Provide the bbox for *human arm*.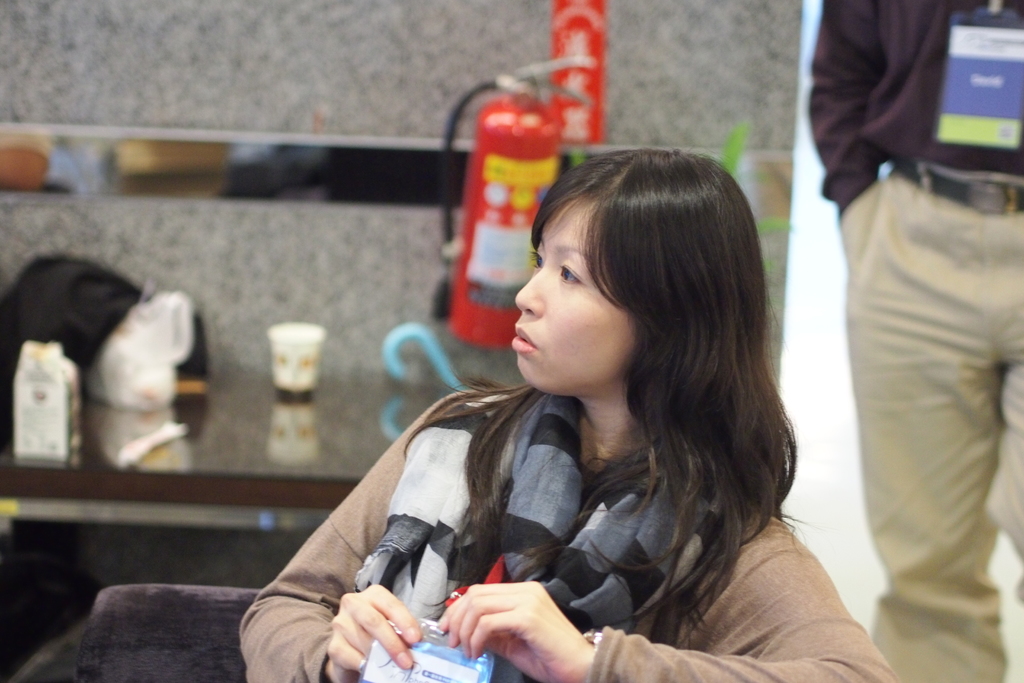
(214, 407, 506, 682).
